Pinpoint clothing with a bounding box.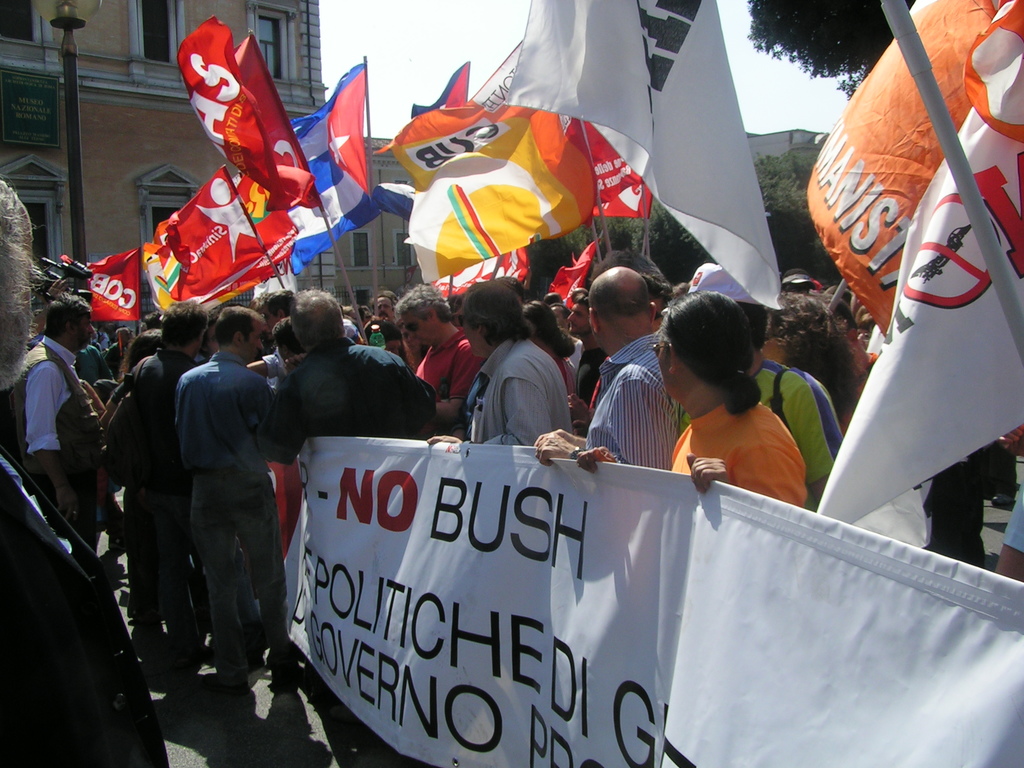
<region>246, 338, 460, 466</region>.
